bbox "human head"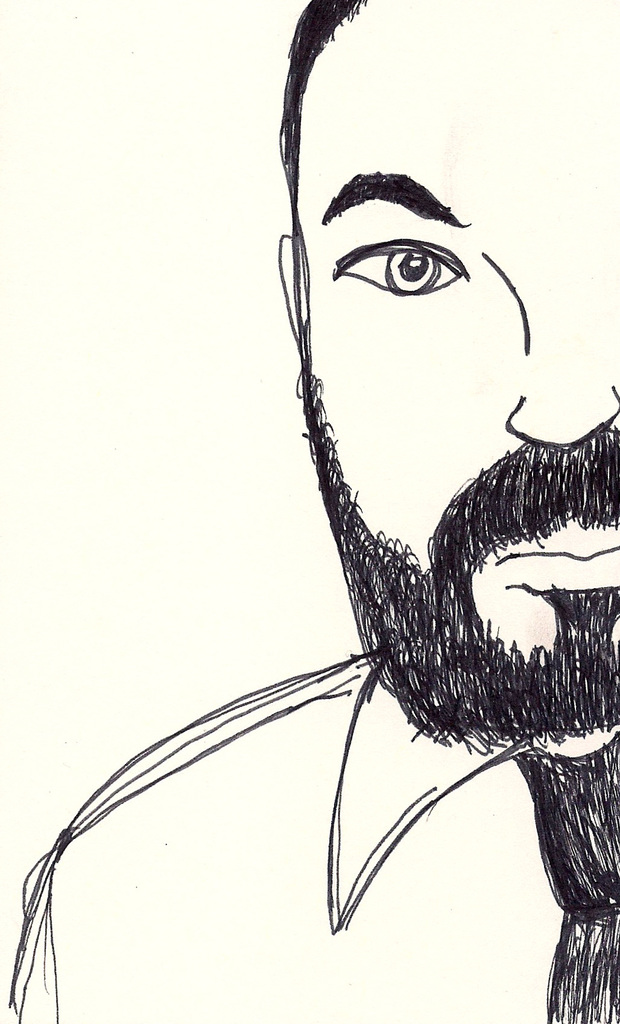
<box>215,61,566,779</box>
